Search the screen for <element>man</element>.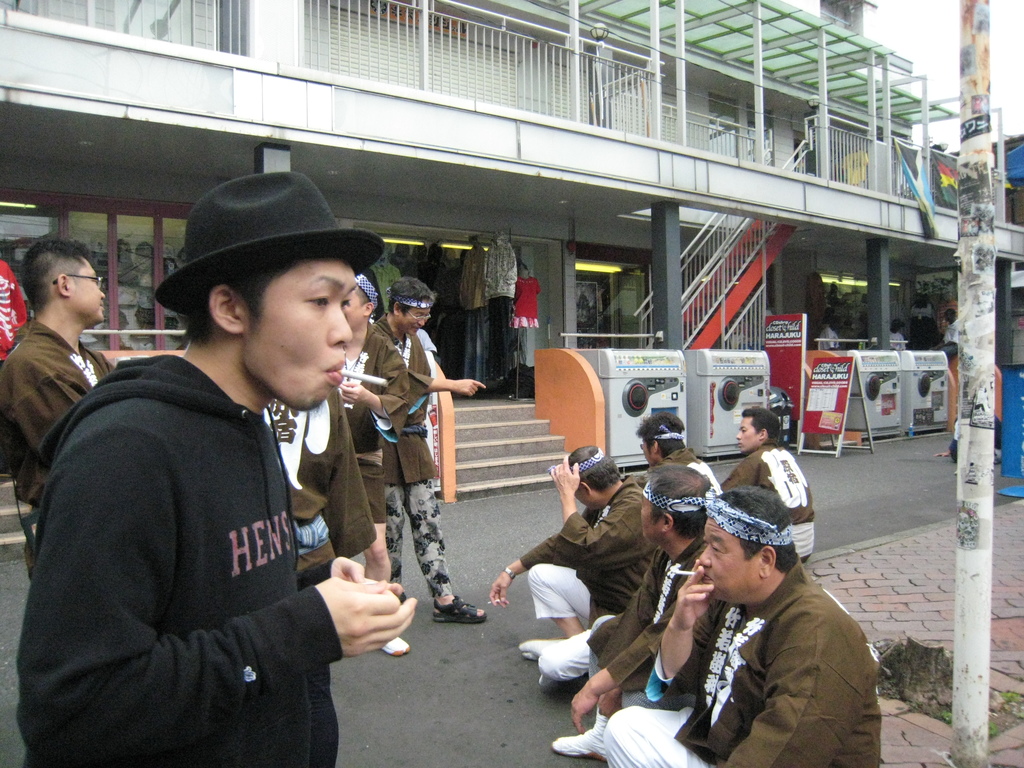
Found at [left=890, top=319, right=906, bottom=349].
